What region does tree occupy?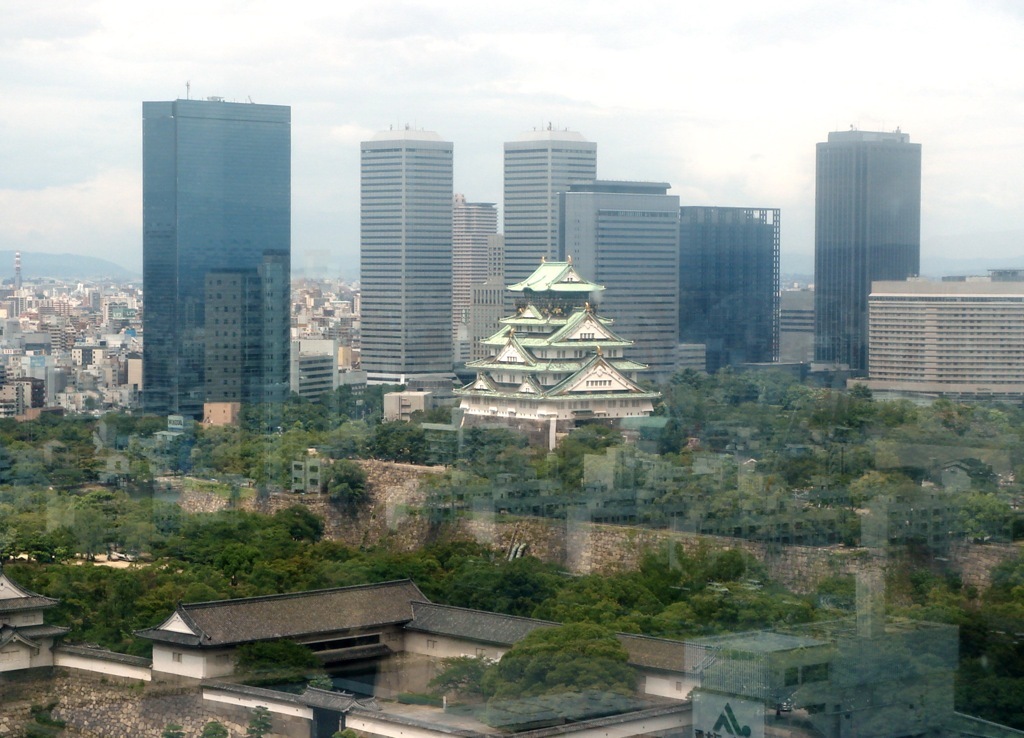
359/545/537/582.
